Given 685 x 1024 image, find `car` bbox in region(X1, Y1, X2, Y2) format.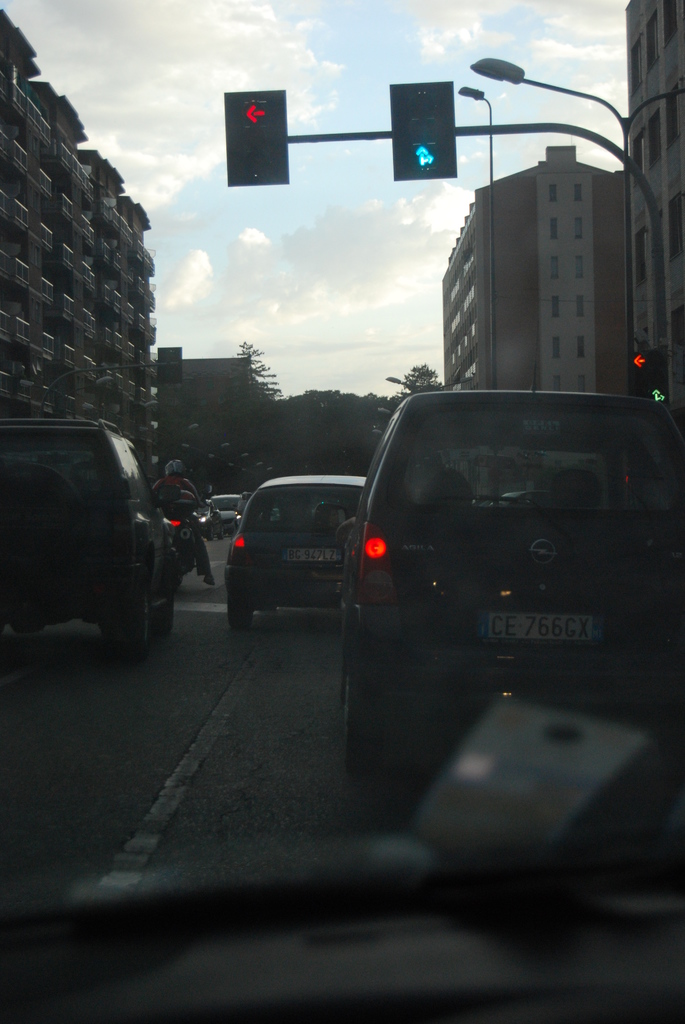
region(198, 488, 240, 529).
